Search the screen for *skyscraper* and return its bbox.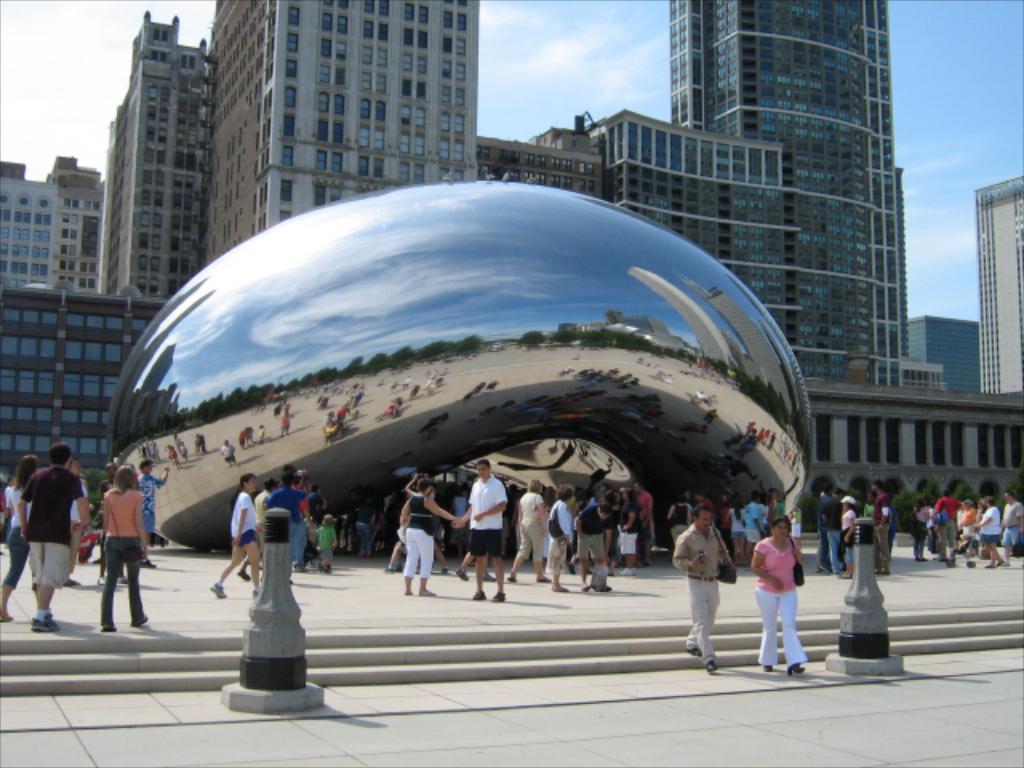
Found: detection(978, 174, 1022, 398).
